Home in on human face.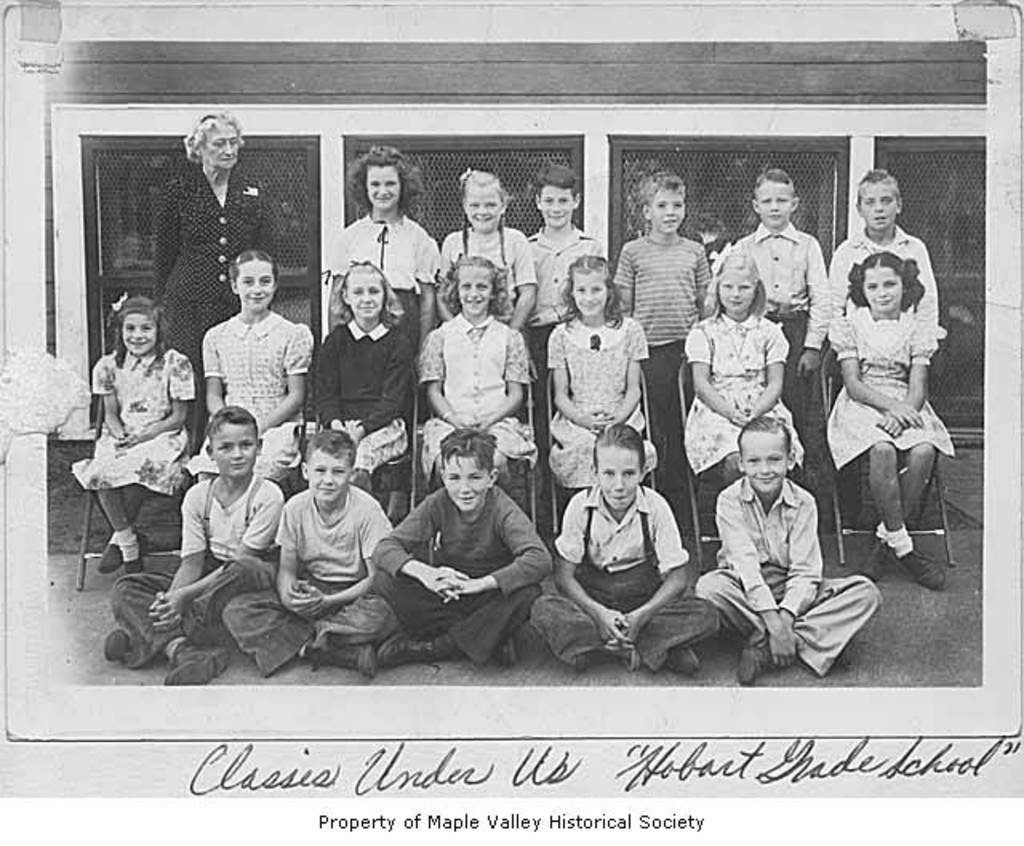
Homed in at [306,449,344,499].
